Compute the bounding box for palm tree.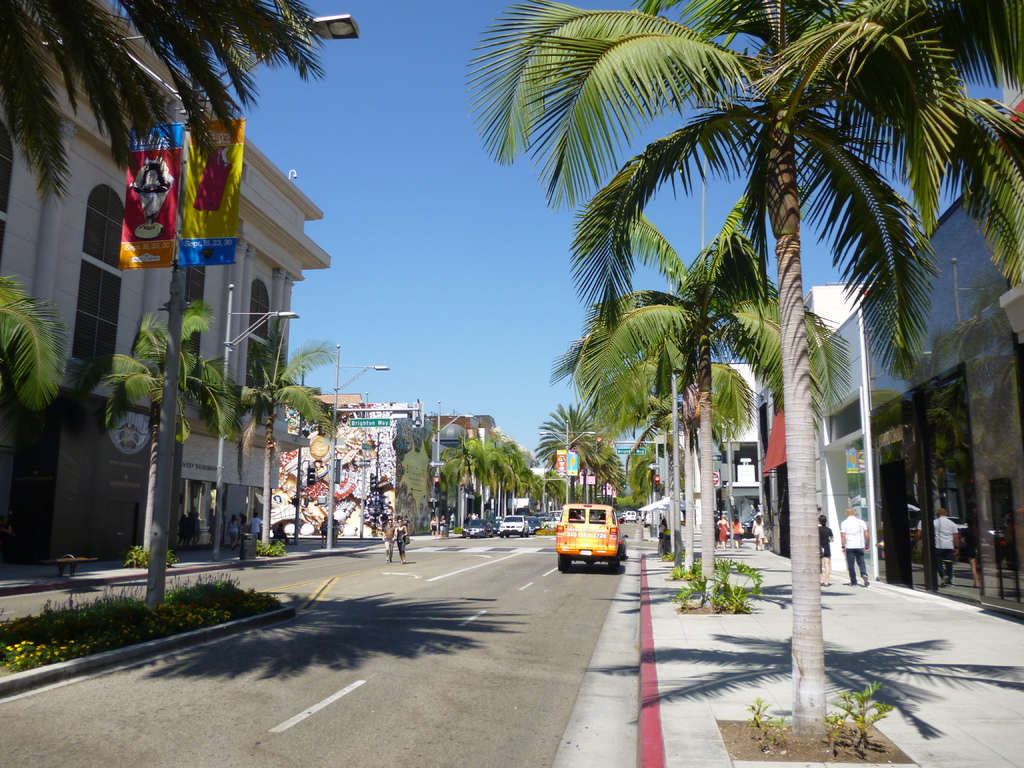
[x1=579, y1=266, x2=793, y2=657].
